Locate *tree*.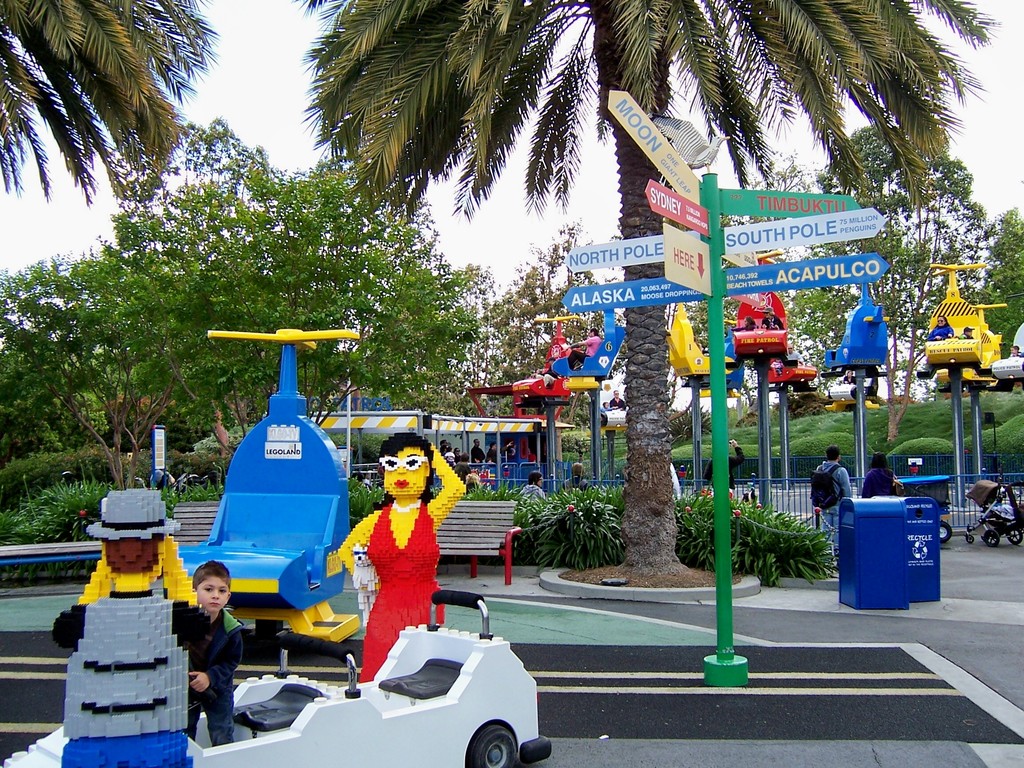
Bounding box: 662,230,785,430.
